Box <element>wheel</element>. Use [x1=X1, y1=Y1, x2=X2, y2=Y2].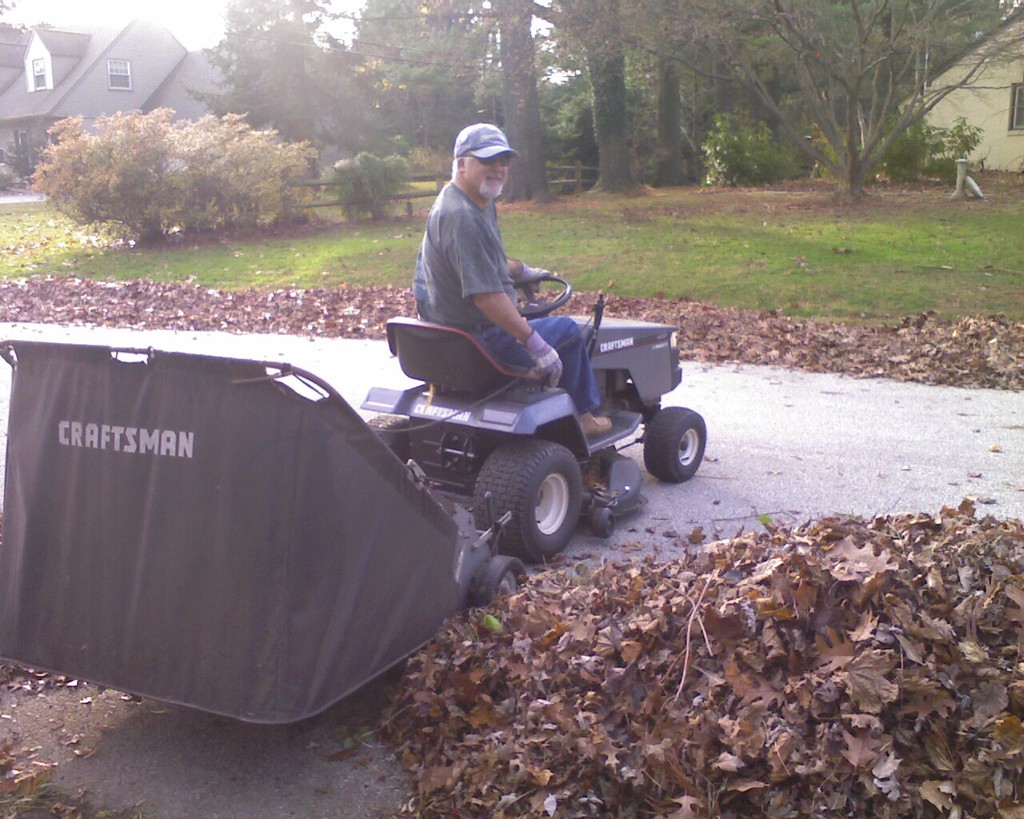
[x1=648, y1=409, x2=707, y2=484].
